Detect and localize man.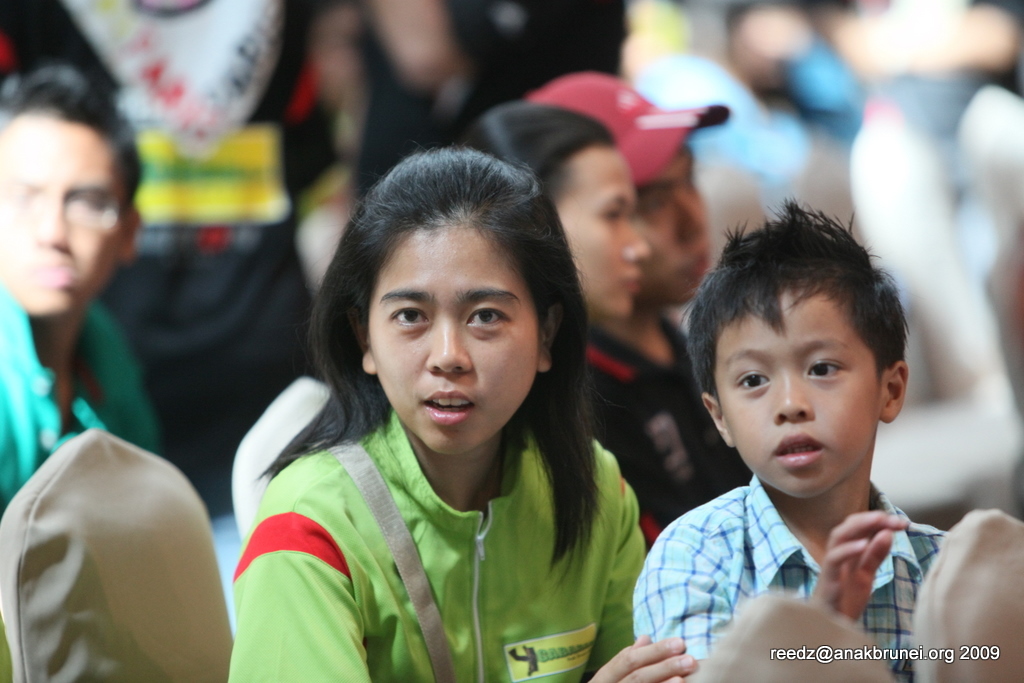
Localized at locate(0, 69, 174, 515).
